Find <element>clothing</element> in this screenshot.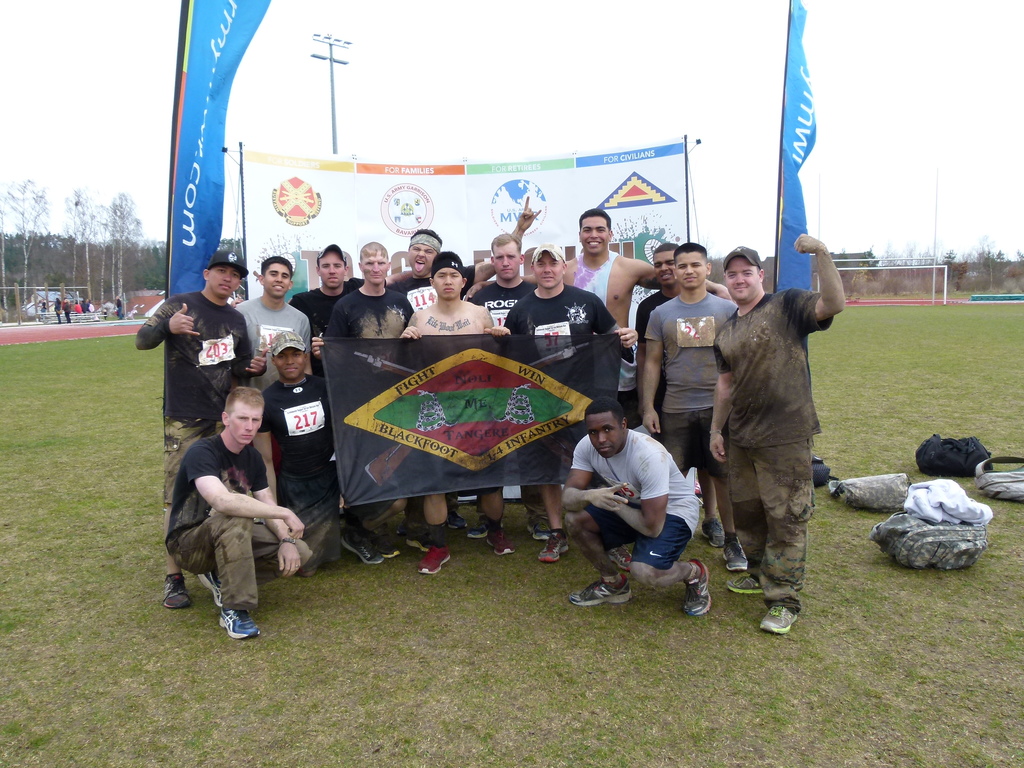
The bounding box for <element>clothing</element> is 319/284/414/337.
